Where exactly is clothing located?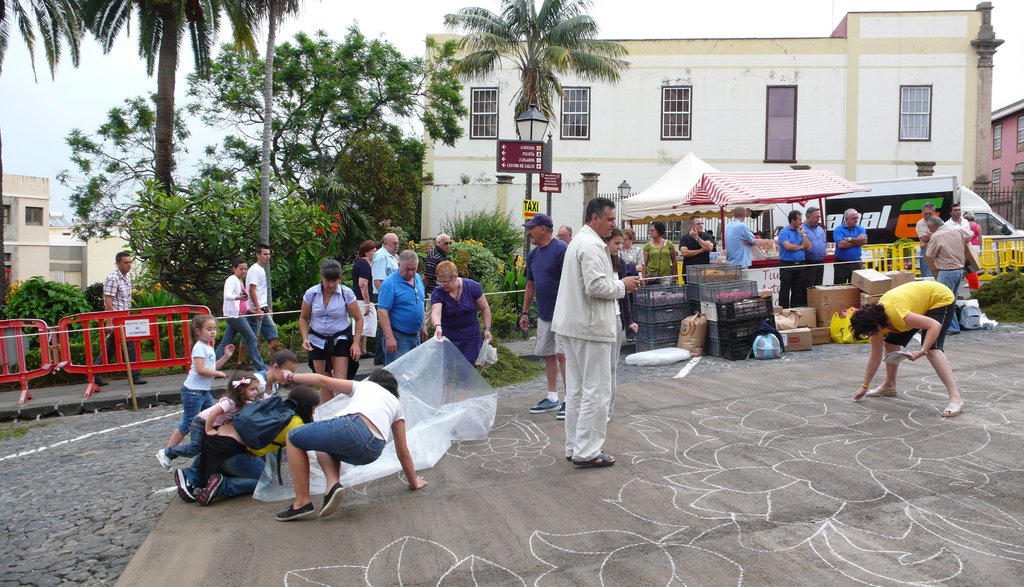
Its bounding box is [876,277,955,353].
